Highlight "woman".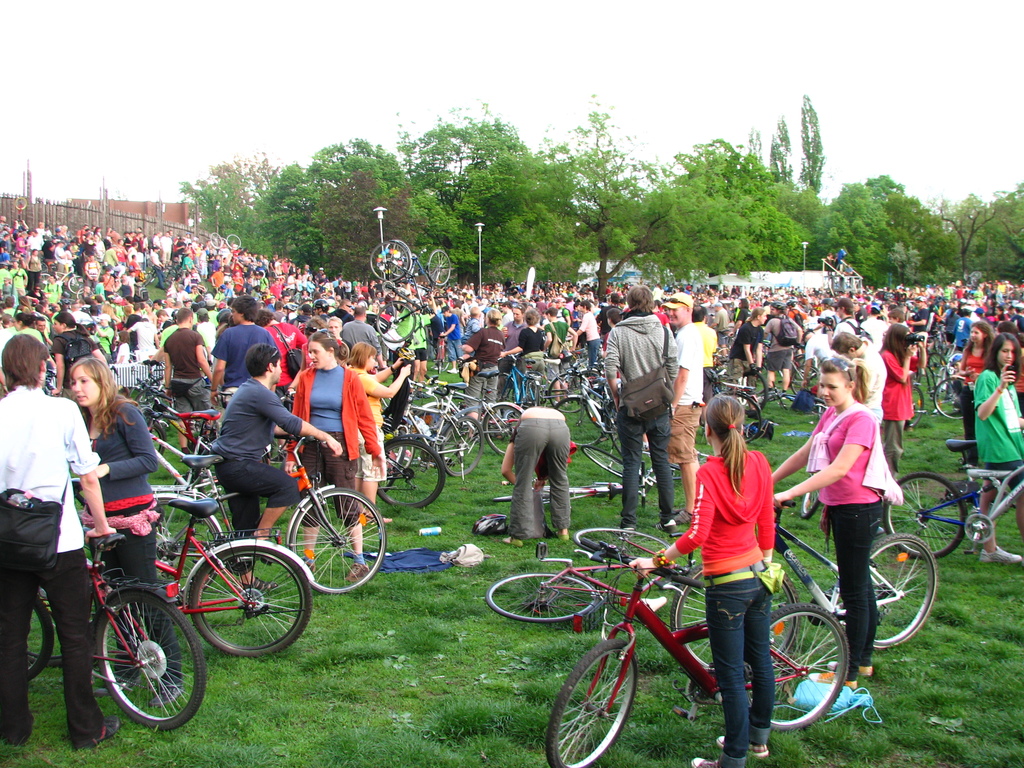
Highlighted region: select_region(956, 316, 996, 471).
